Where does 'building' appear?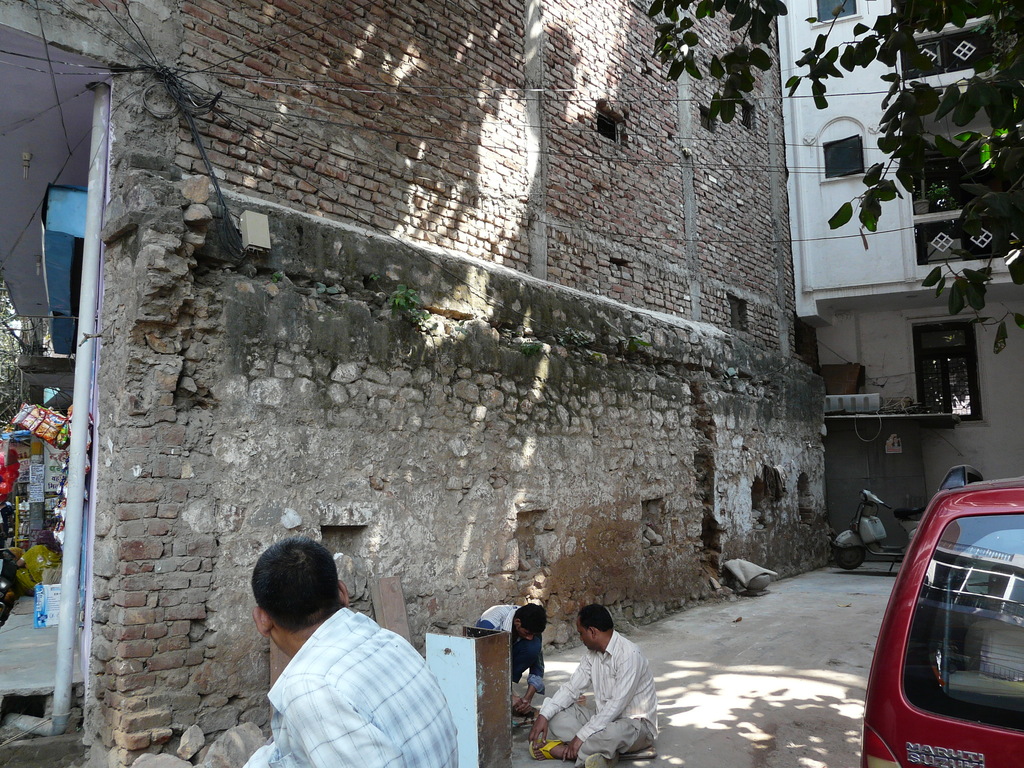
Appears at 773,0,1023,536.
